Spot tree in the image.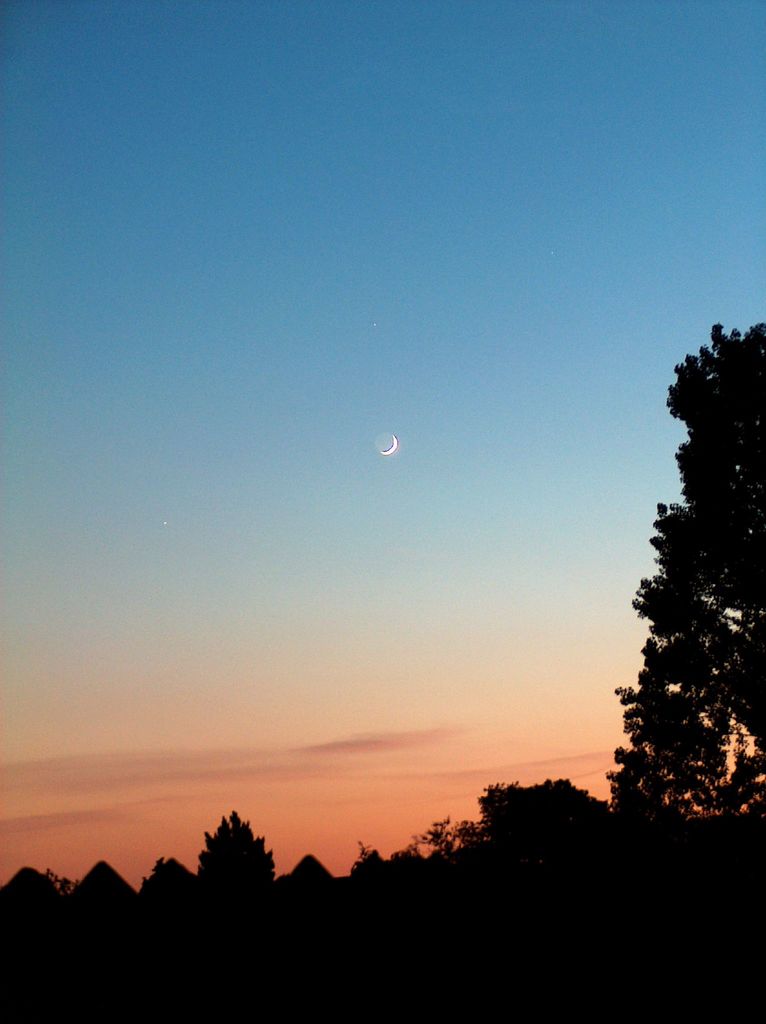
tree found at select_region(343, 841, 394, 904).
